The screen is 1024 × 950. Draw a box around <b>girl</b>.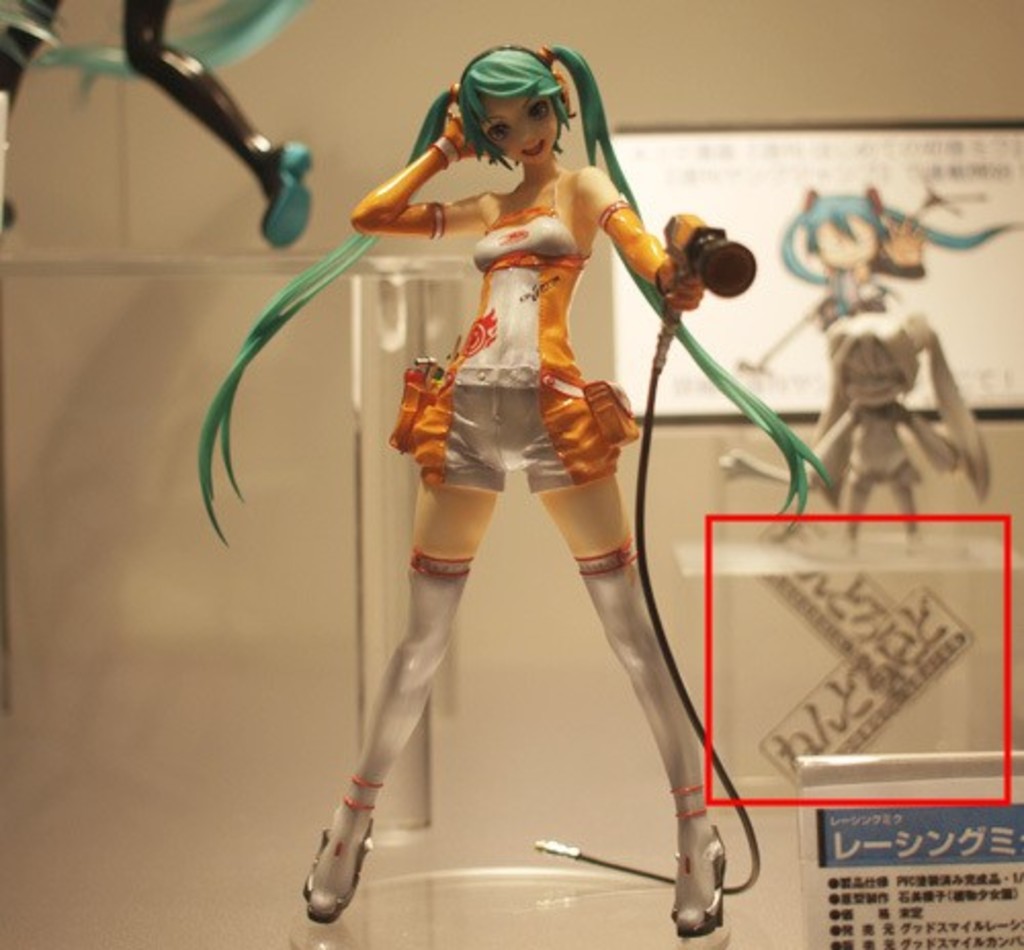
(left=182, top=31, right=834, bottom=936).
